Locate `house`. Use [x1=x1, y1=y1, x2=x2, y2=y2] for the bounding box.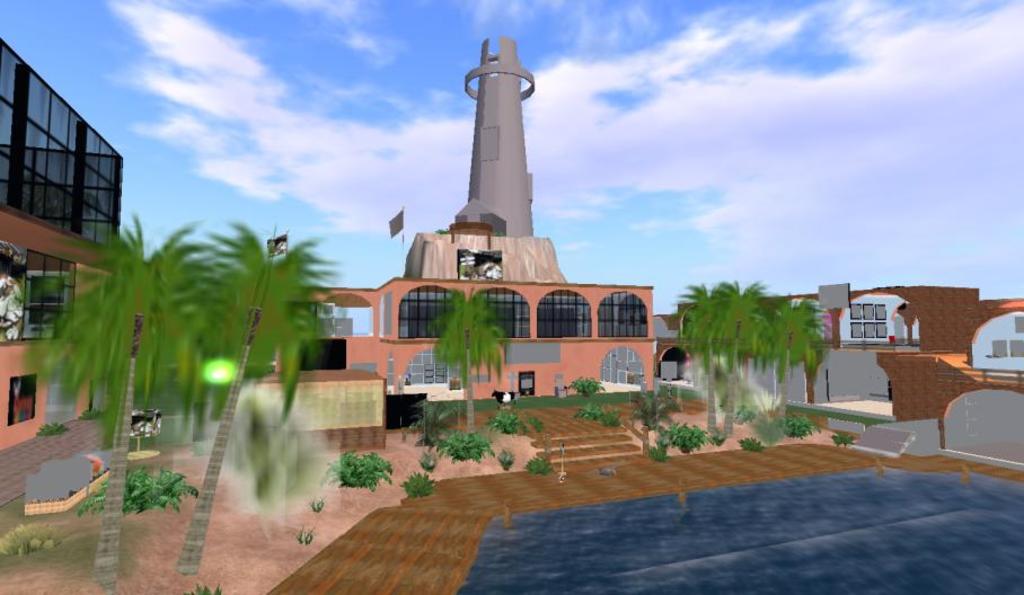
[x1=717, y1=284, x2=1023, y2=482].
